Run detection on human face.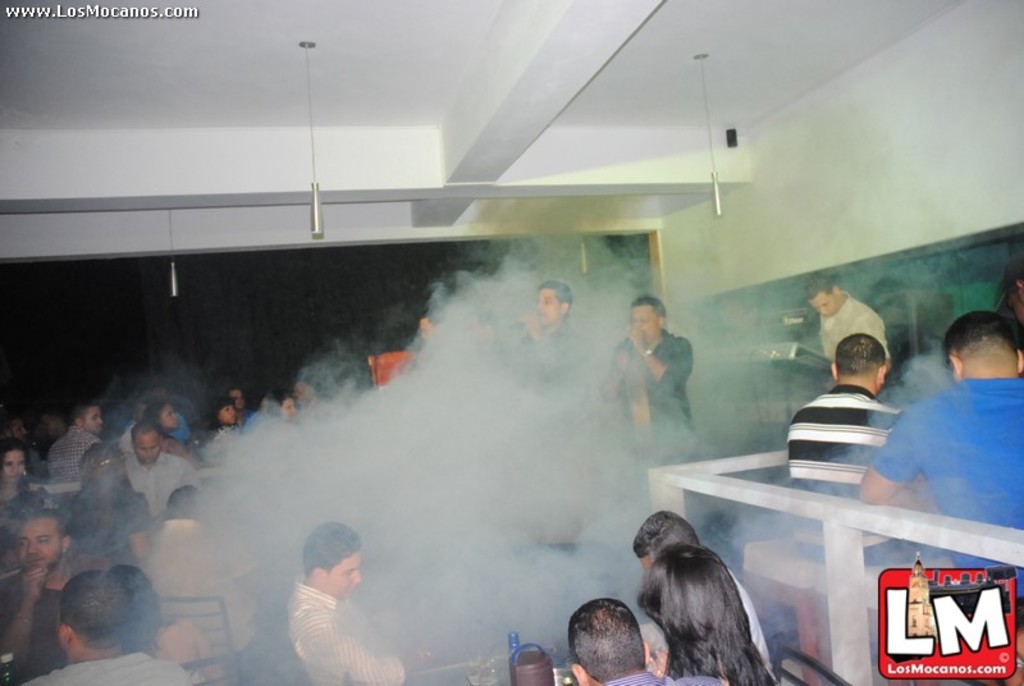
Result: bbox=[627, 303, 662, 344].
